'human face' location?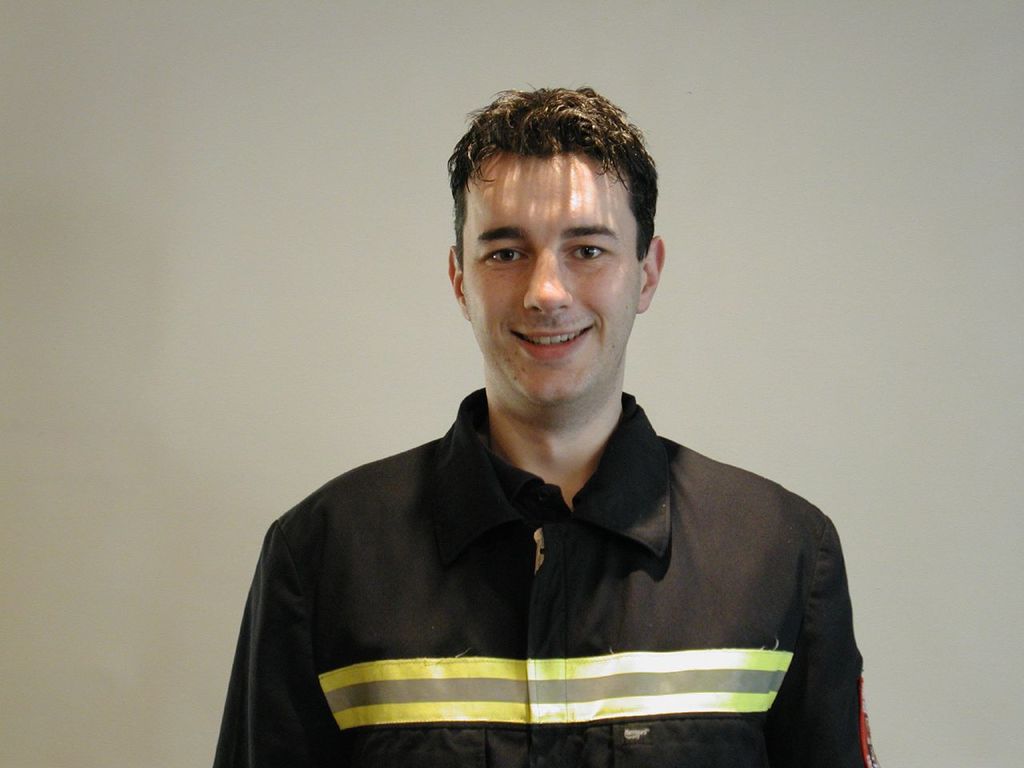
box(461, 154, 639, 409)
